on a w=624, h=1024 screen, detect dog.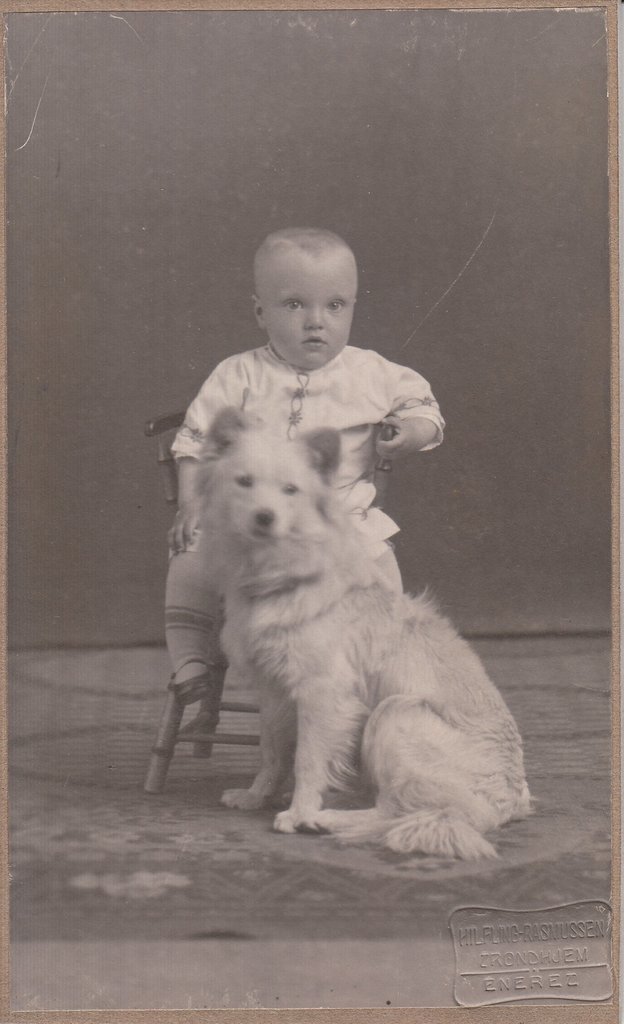
pyautogui.locateOnScreen(182, 406, 532, 865).
